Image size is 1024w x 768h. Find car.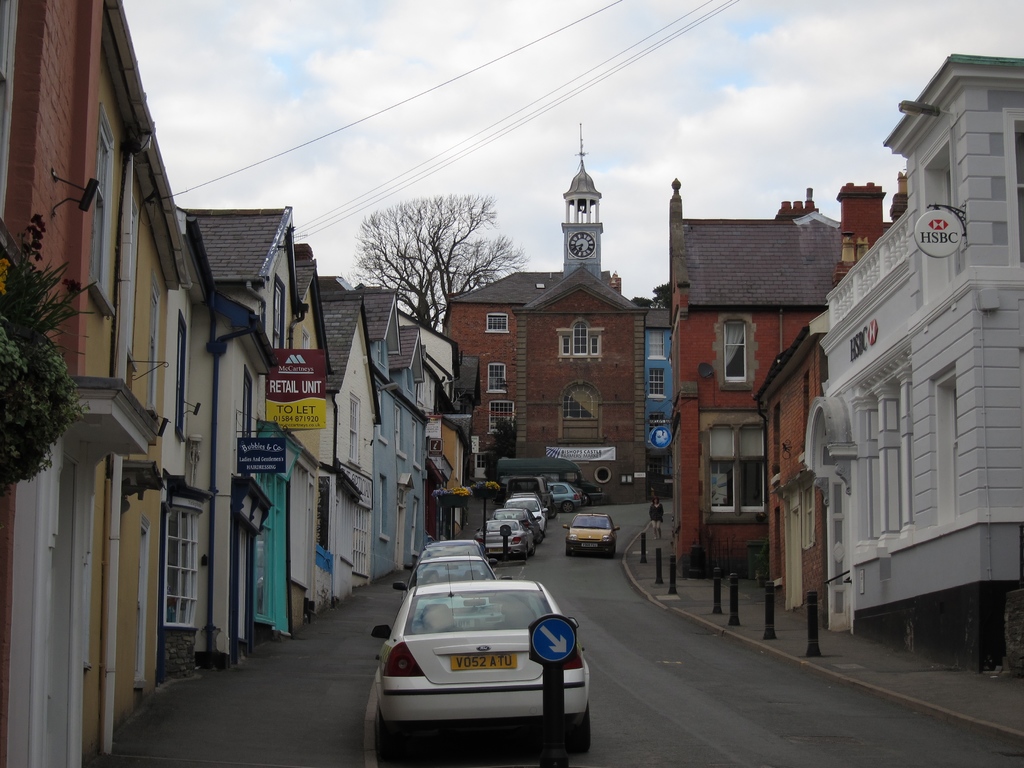
413/536/488/556.
